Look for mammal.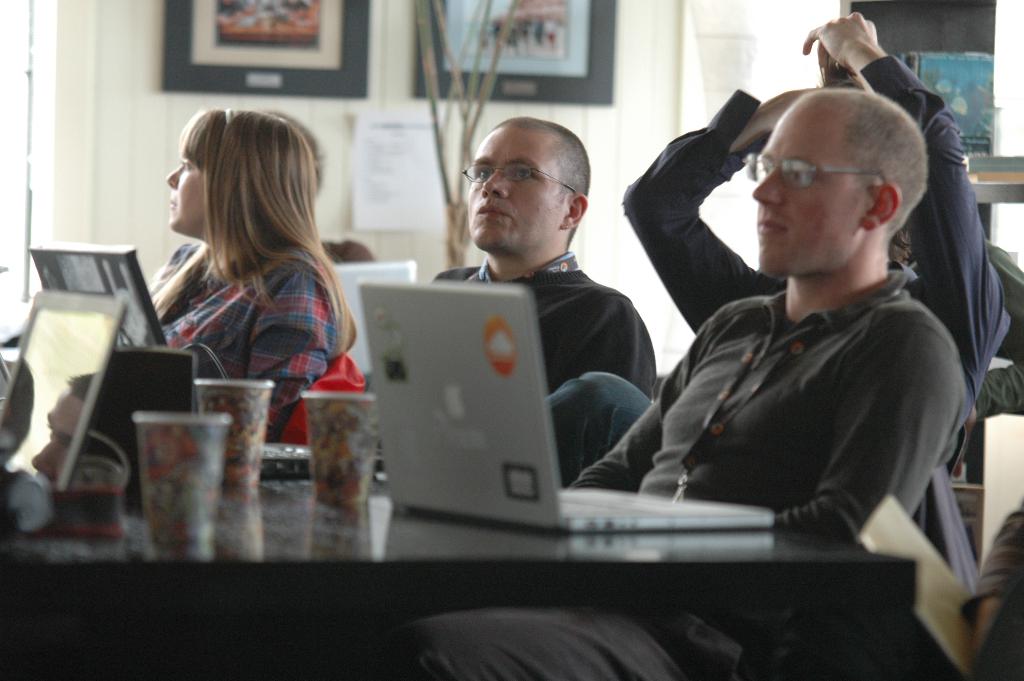
Found: 952, 498, 1023, 680.
